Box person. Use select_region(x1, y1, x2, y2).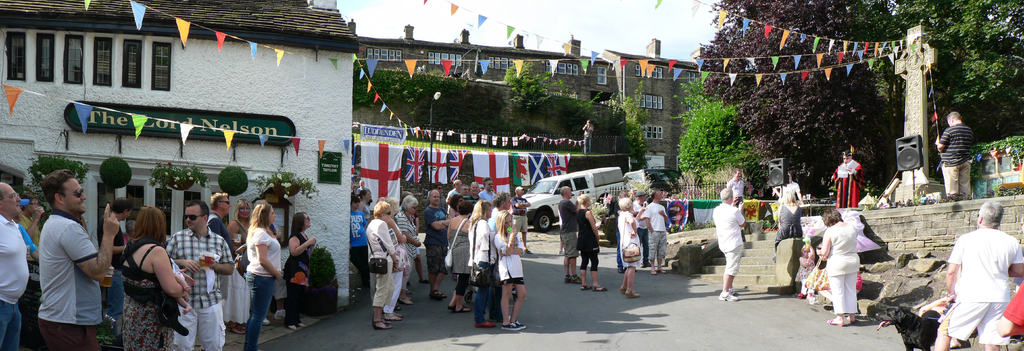
select_region(36, 161, 116, 350).
